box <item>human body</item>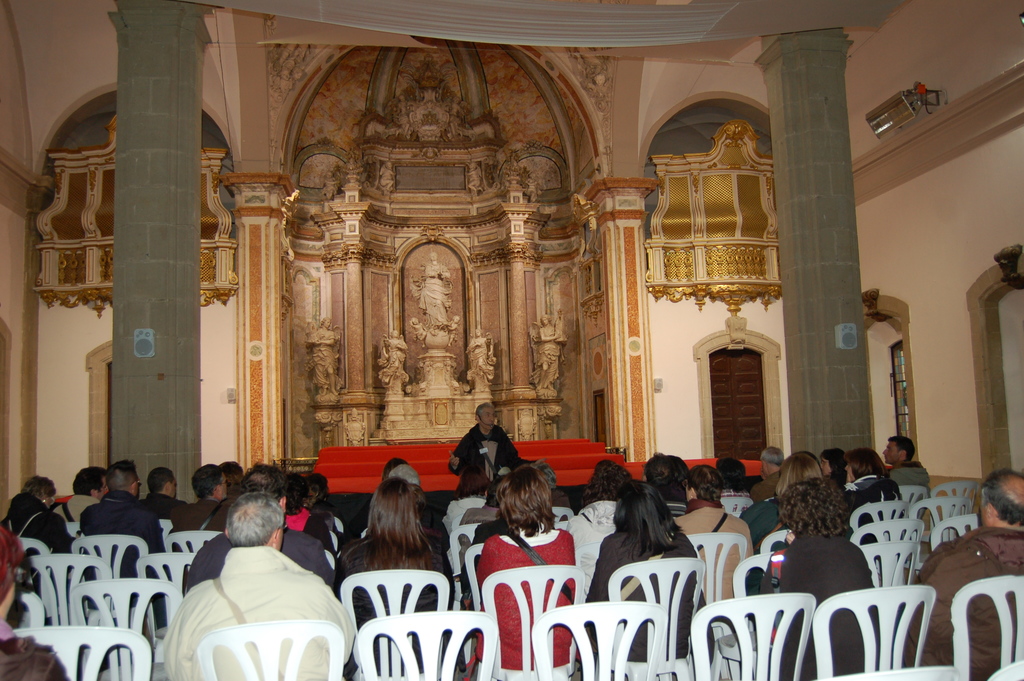
Rect(586, 479, 712, 667)
